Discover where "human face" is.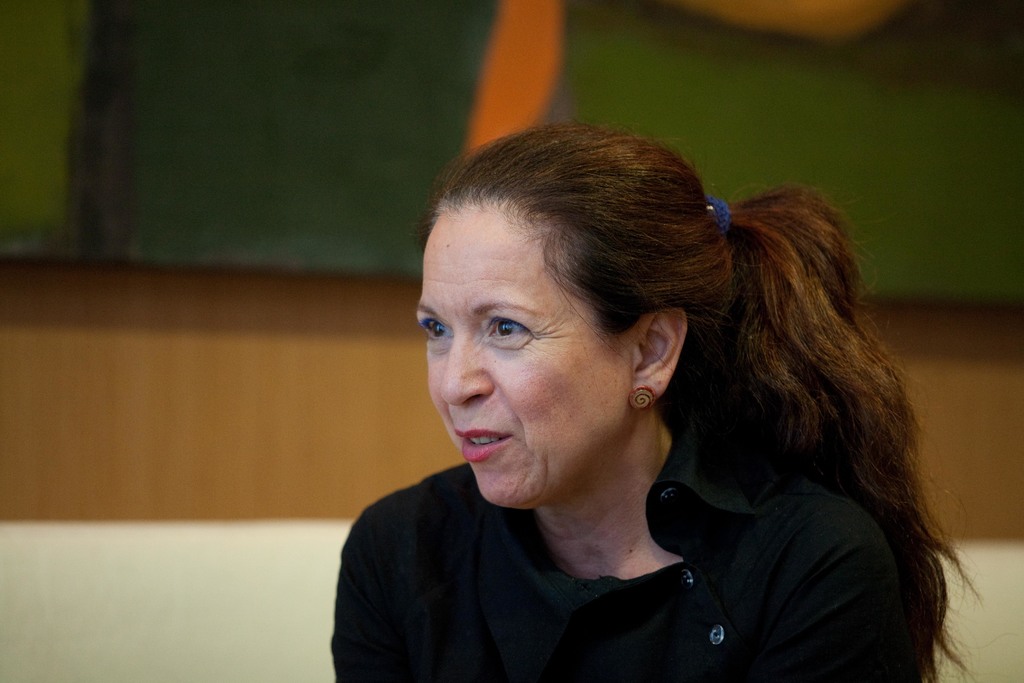
Discovered at left=419, top=220, right=619, bottom=507.
